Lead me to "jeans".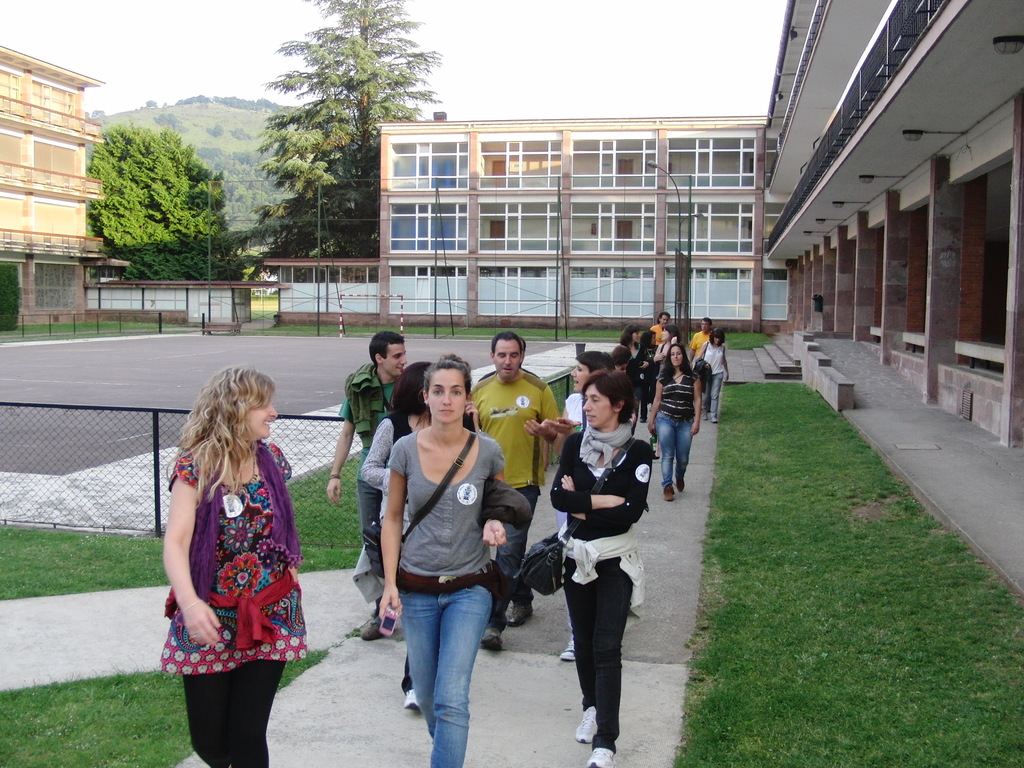
Lead to rect(662, 409, 692, 494).
